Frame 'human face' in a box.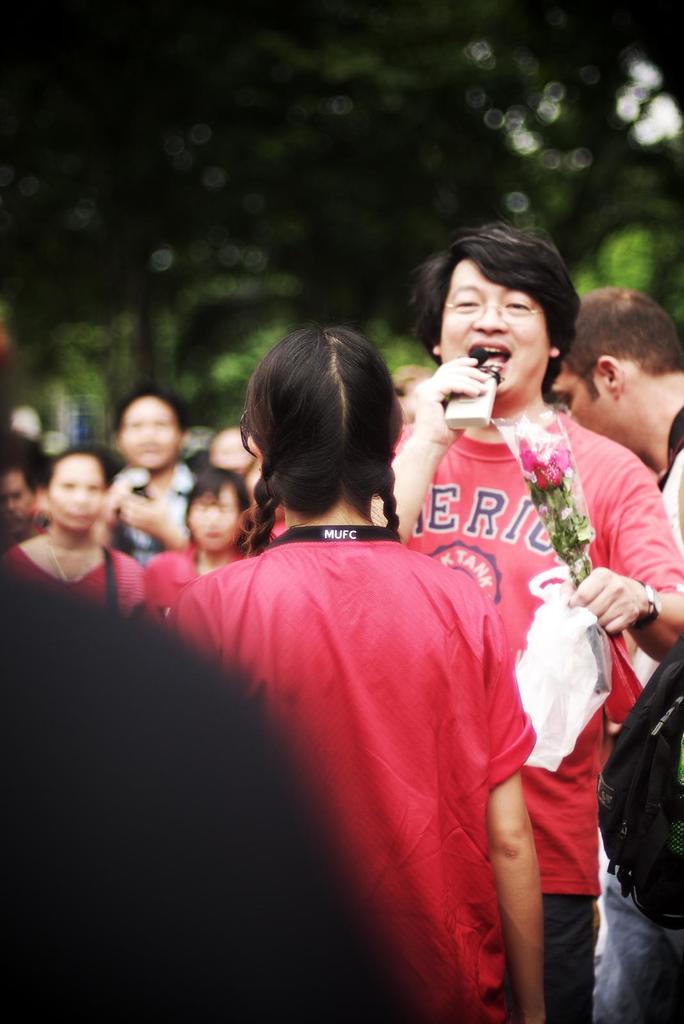
(551, 372, 621, 438).
